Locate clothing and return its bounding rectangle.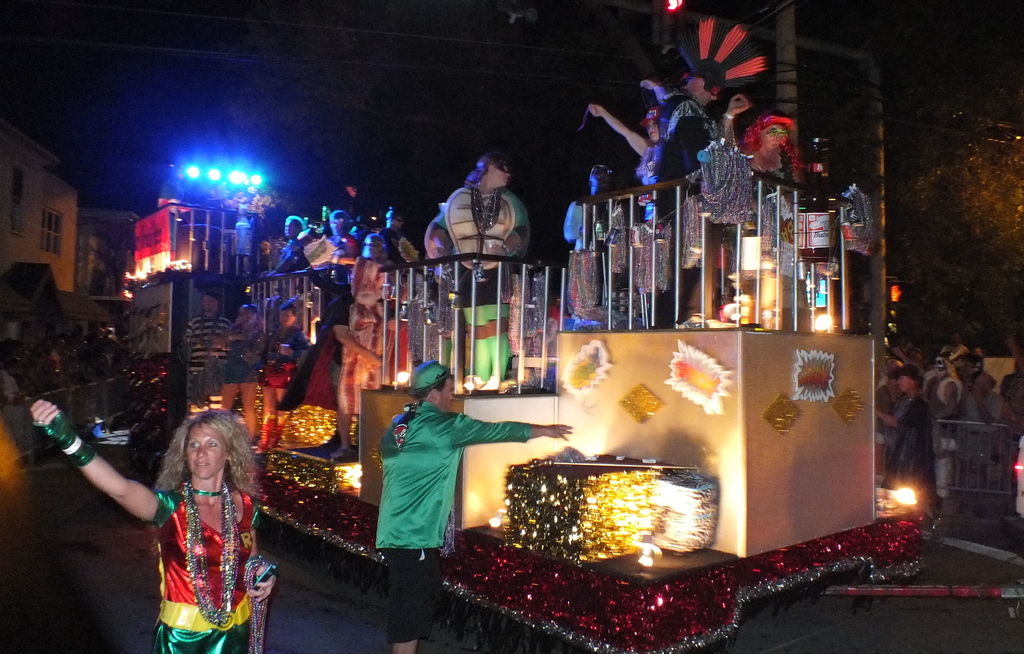
Rect(282, 267, 342, 414).
